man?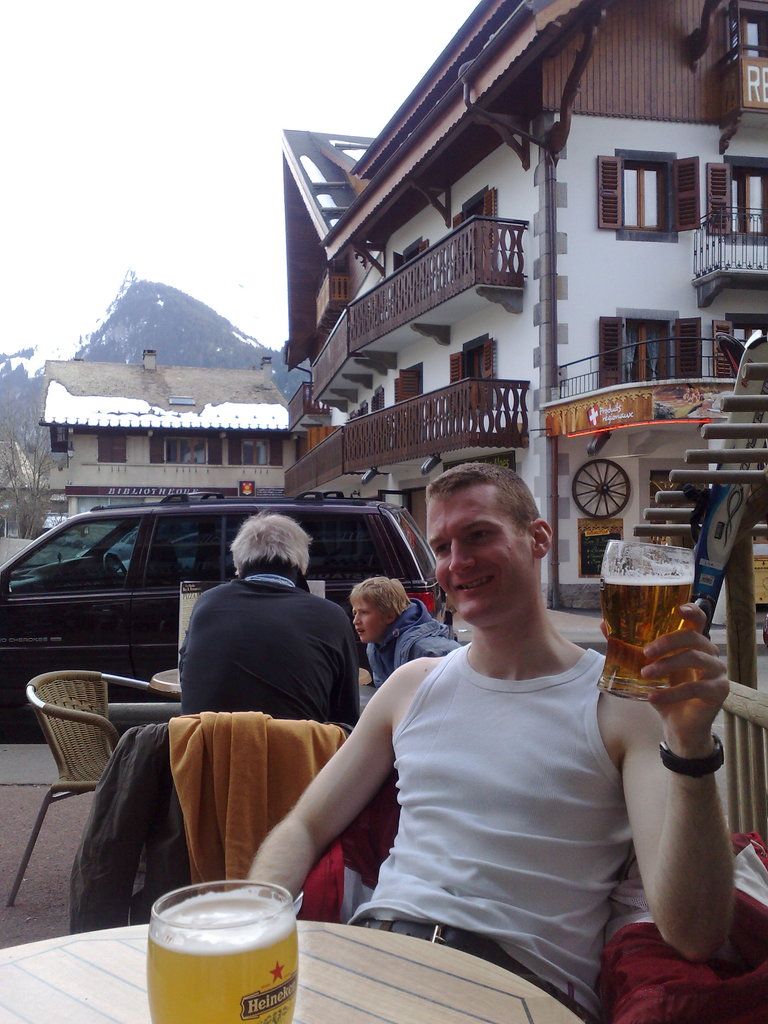
<bbox>287, 447, 686, 988</bbox>
